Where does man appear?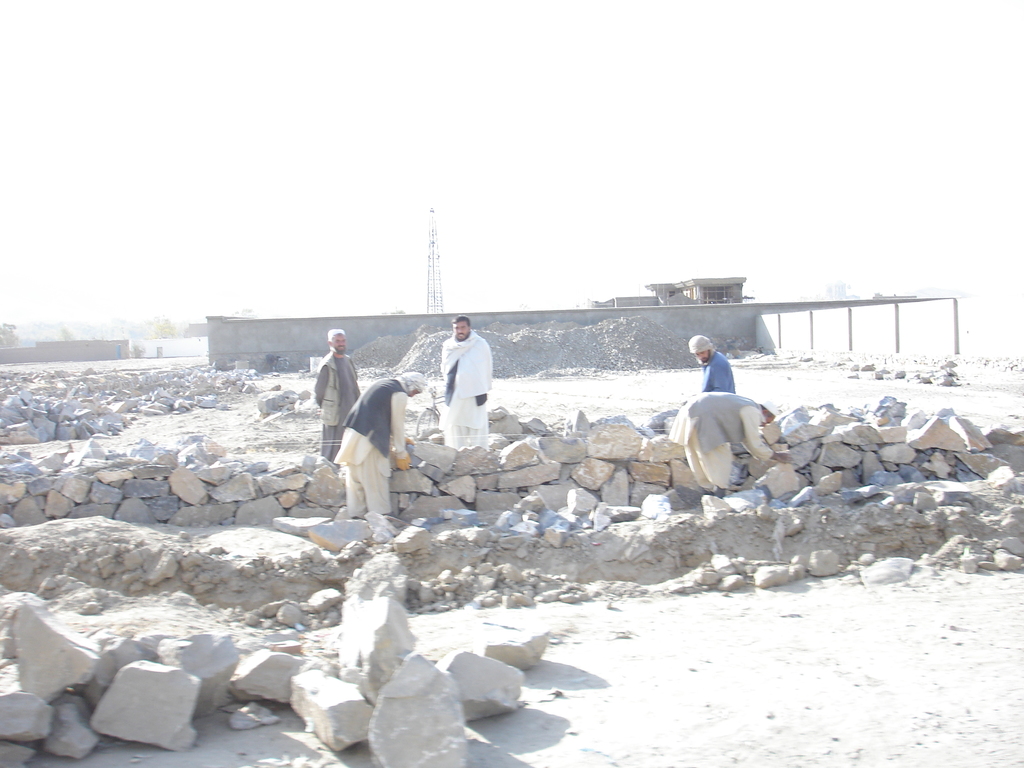
Appears at region(332, 371, 426, 520).
